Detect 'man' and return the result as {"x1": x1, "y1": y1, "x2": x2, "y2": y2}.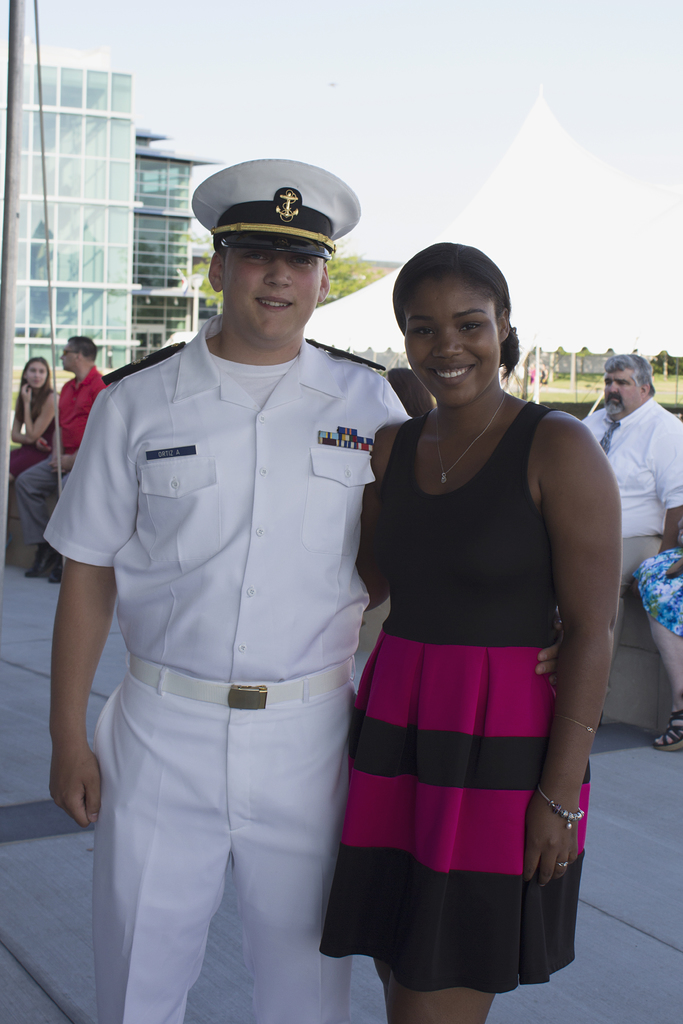
{"x1": 593, "y1": 337, "x2": 682, "y2": 549}.
